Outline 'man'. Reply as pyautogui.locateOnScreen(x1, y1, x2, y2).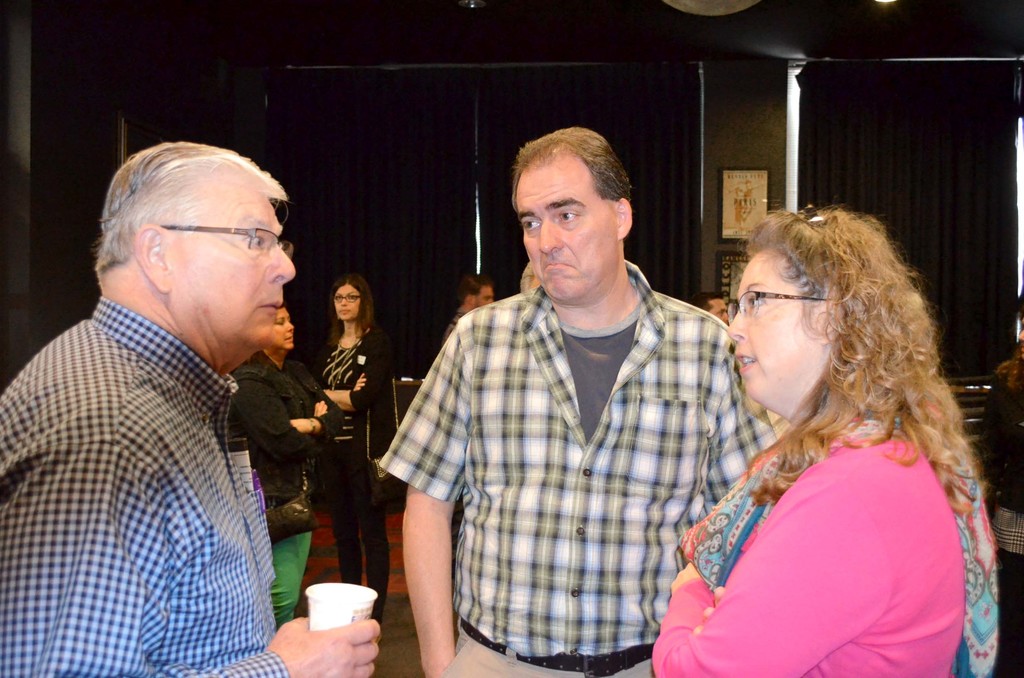
pyautogui.locateOnScreen(378, 123, 775, 677).
